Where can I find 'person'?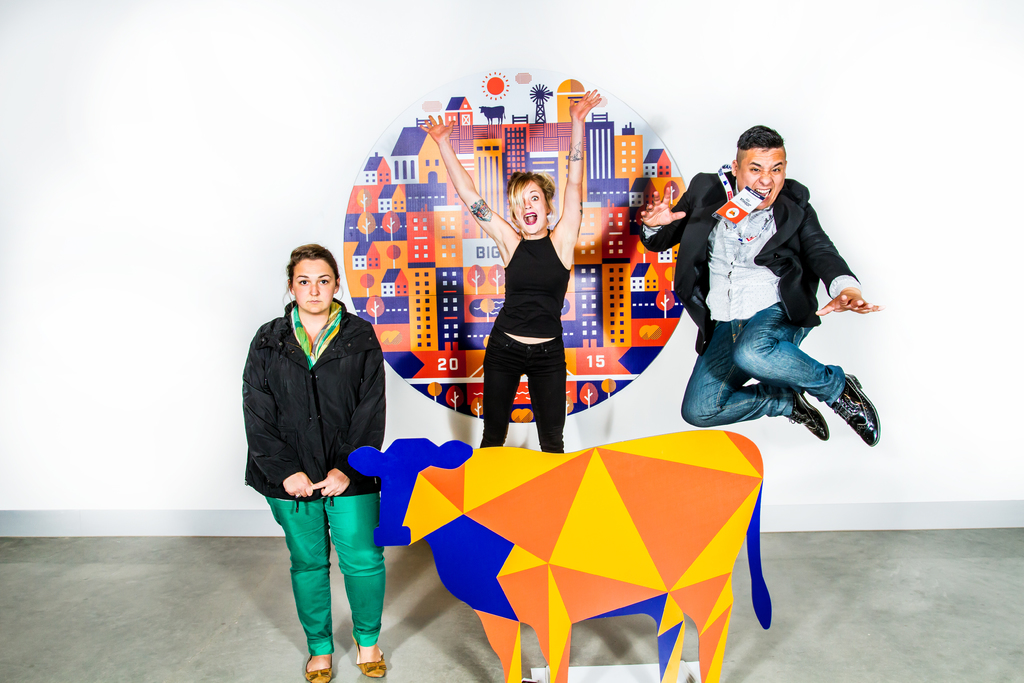
You can find it at [416,88,602,452].
